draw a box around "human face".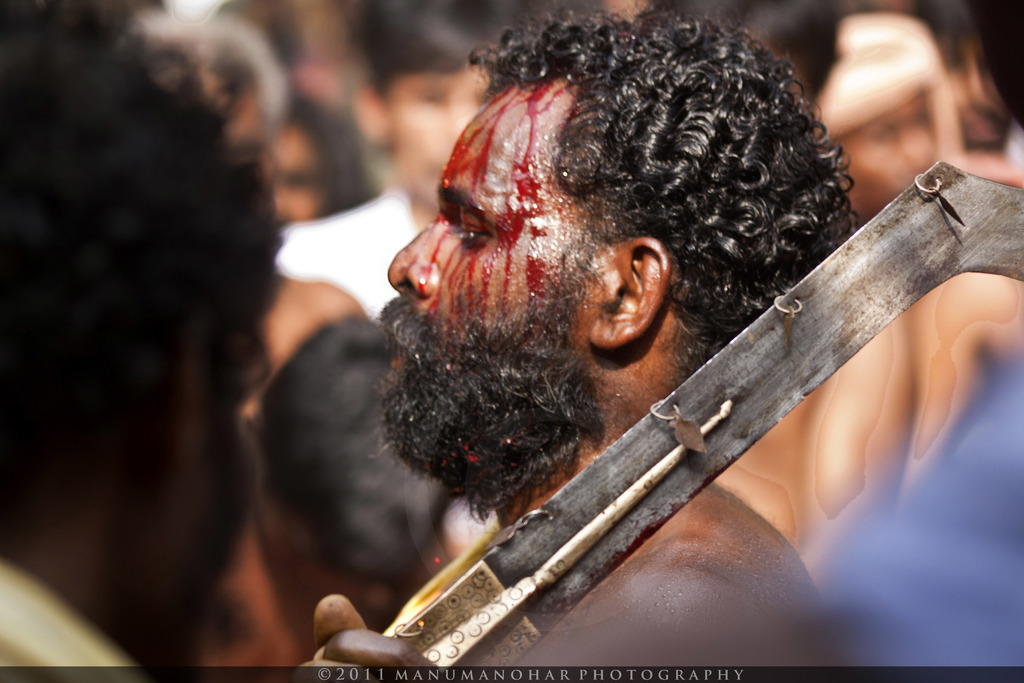
[left=266, top=130, right=324, bottom=226].
